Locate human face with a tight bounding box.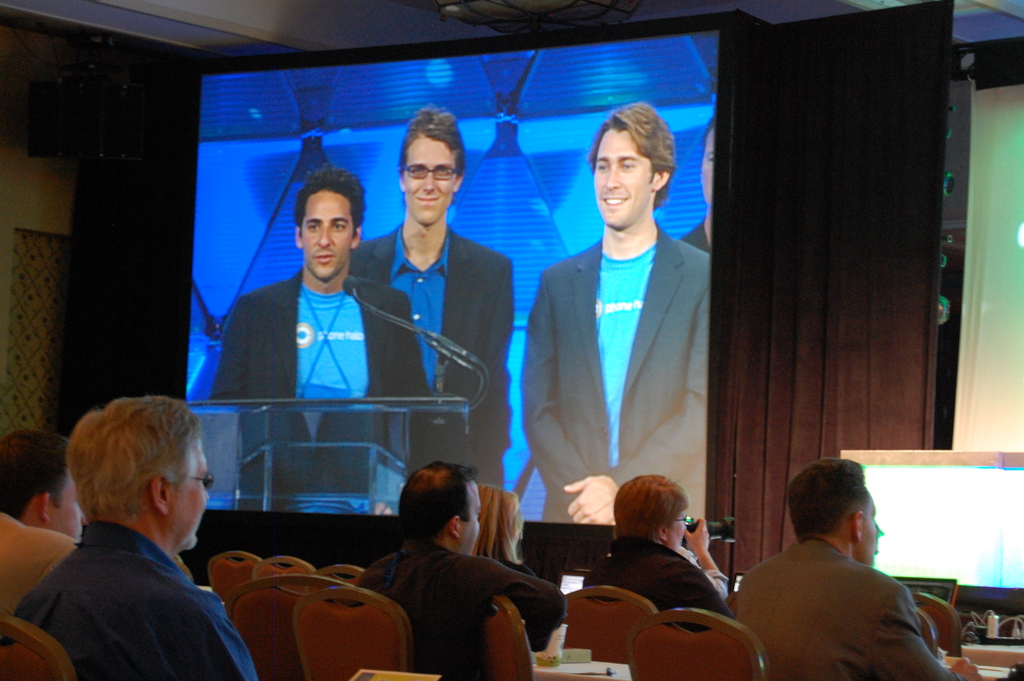
select_region(664, 508, 687, 550).
